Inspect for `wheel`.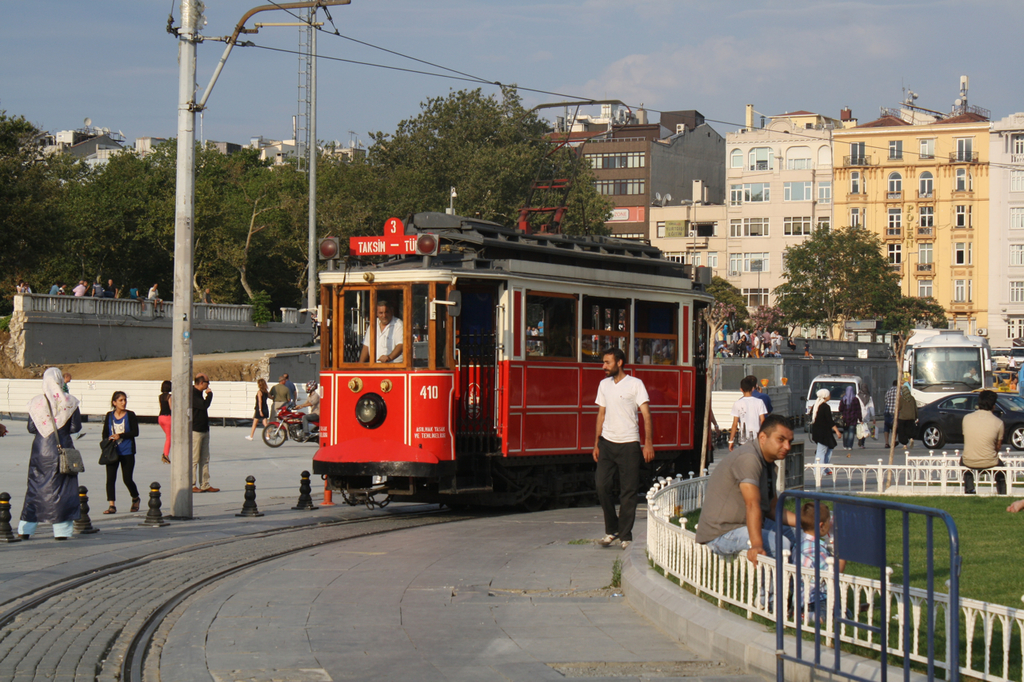
Inspection: [255,421,291,451].
